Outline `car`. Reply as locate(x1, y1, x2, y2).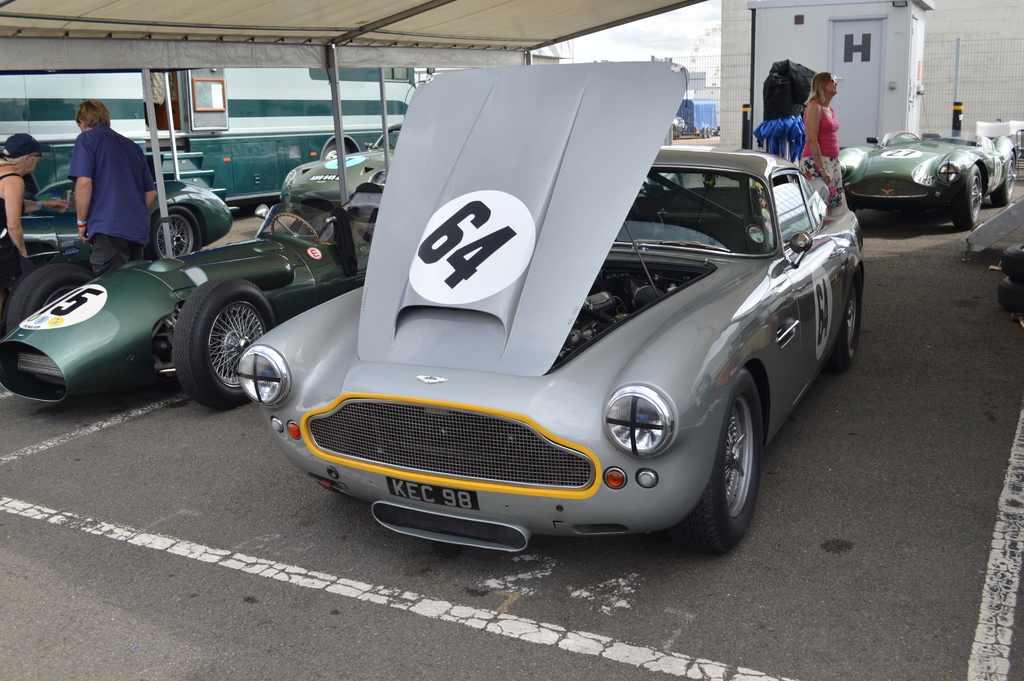
locate(237, 60, 867, 551).
